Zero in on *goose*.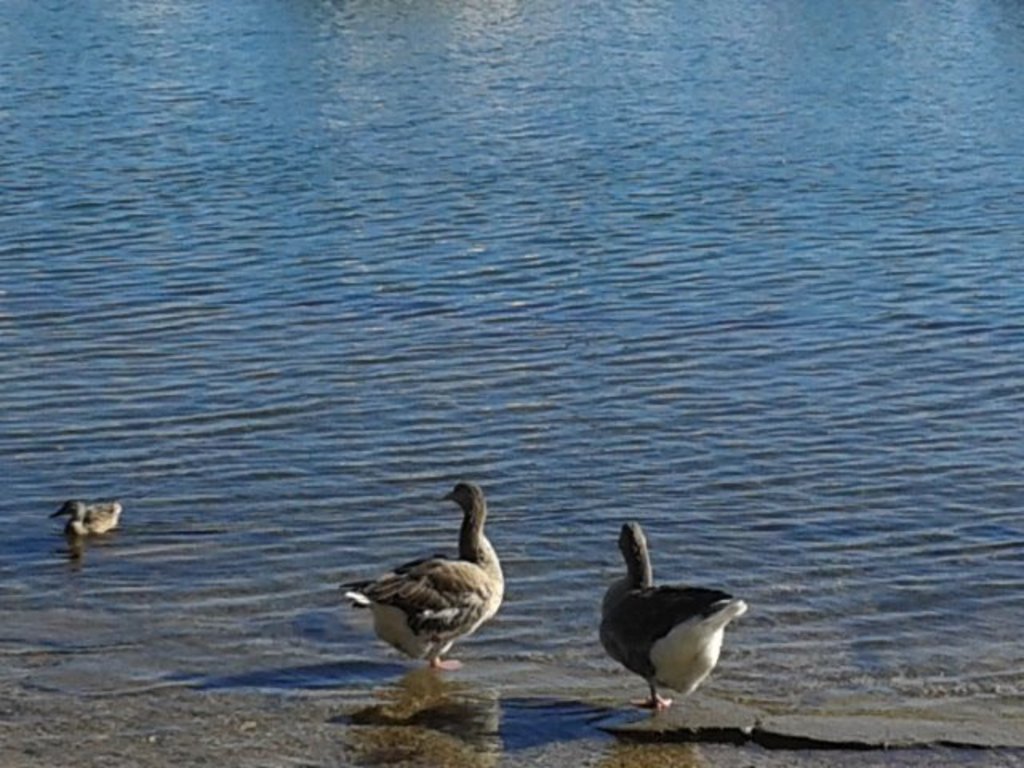
Zeroed in: 334,488,502,674.
